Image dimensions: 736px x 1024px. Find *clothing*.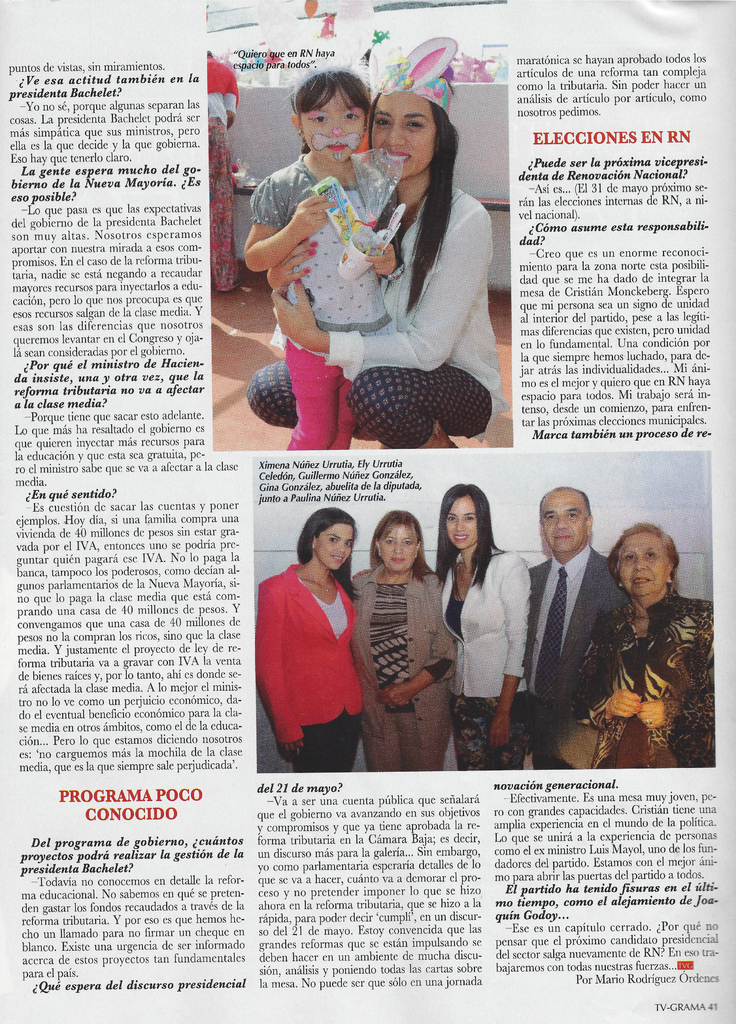
253/163/396/450.
